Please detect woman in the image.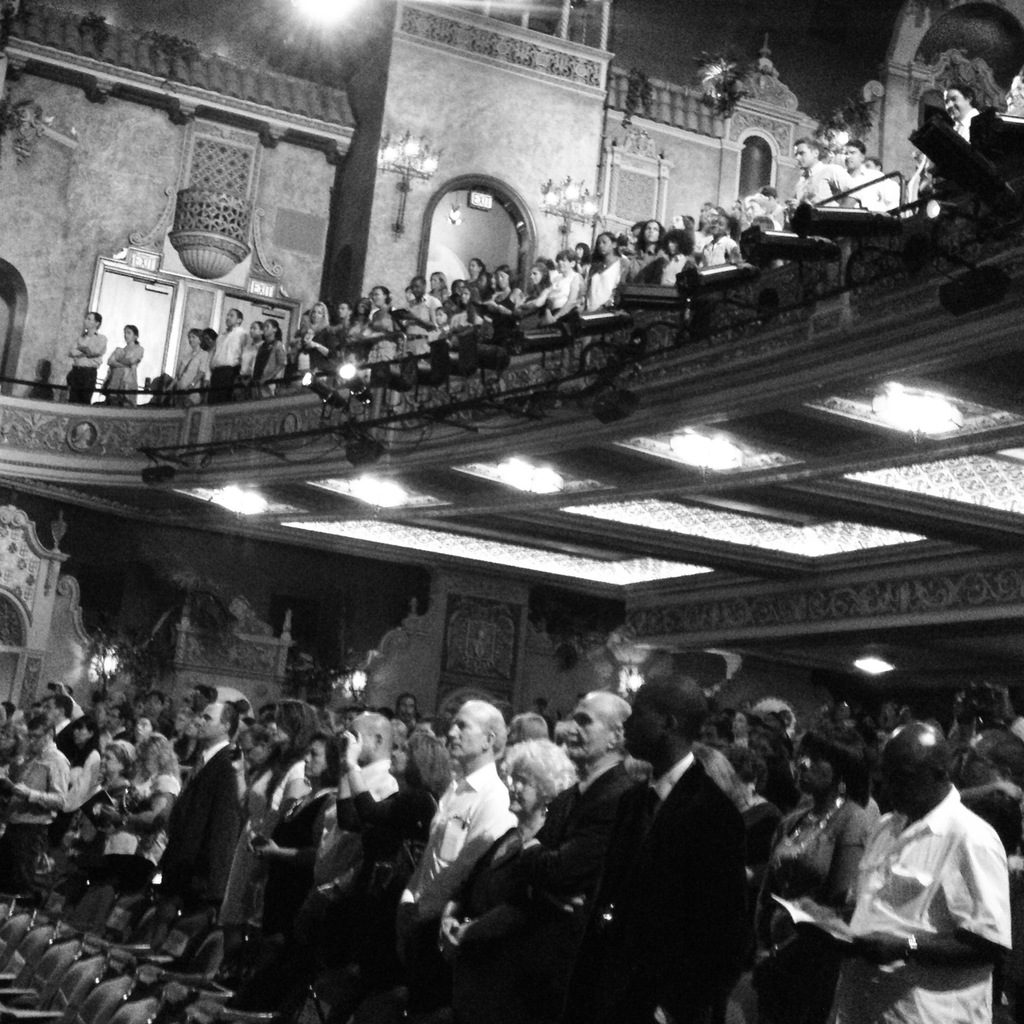
1010:72:1023:109.
